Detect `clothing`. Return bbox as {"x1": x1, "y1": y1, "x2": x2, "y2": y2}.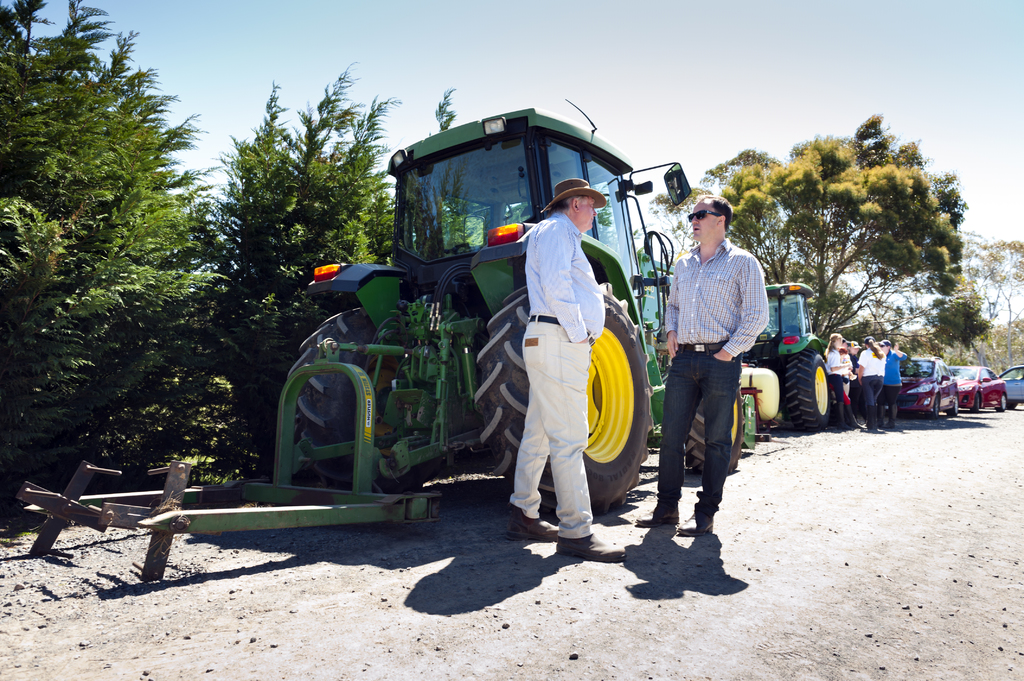
{"x1": 662, "y1": 193, "x2": 785, "y2": 519}.
